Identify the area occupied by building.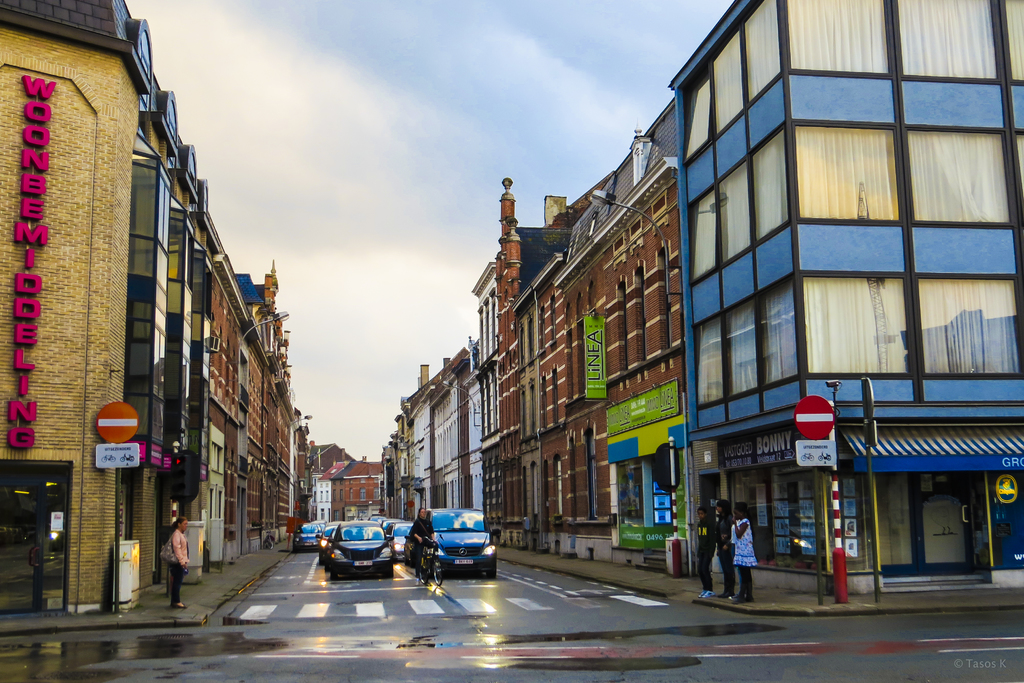
Area: bbox=(495, 100, 675, 563).
